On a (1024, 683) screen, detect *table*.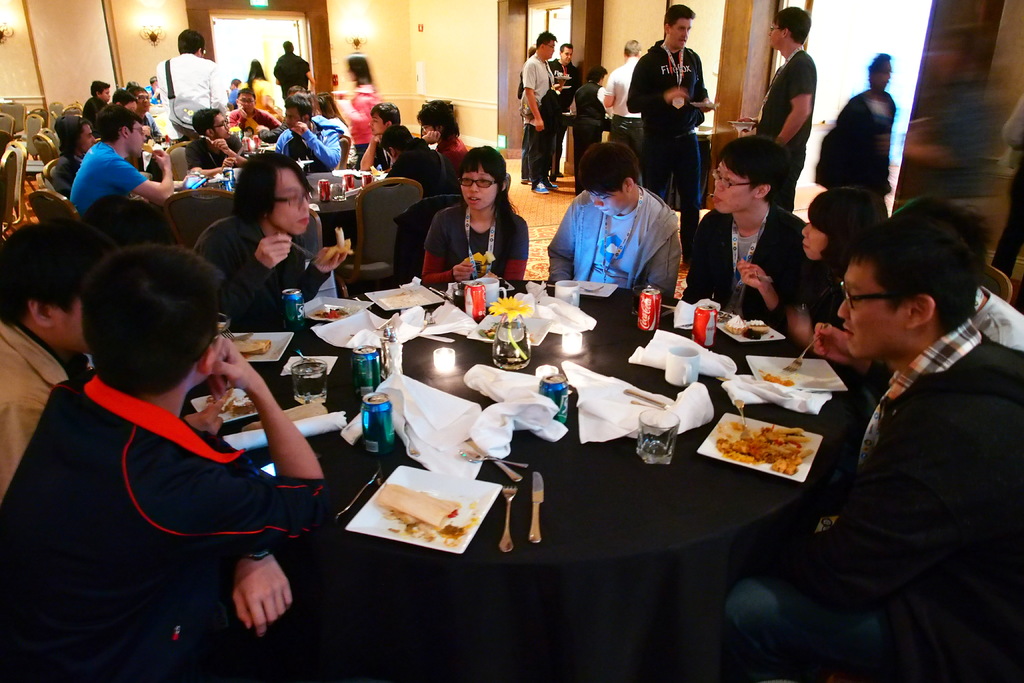
305 172 390 219.
